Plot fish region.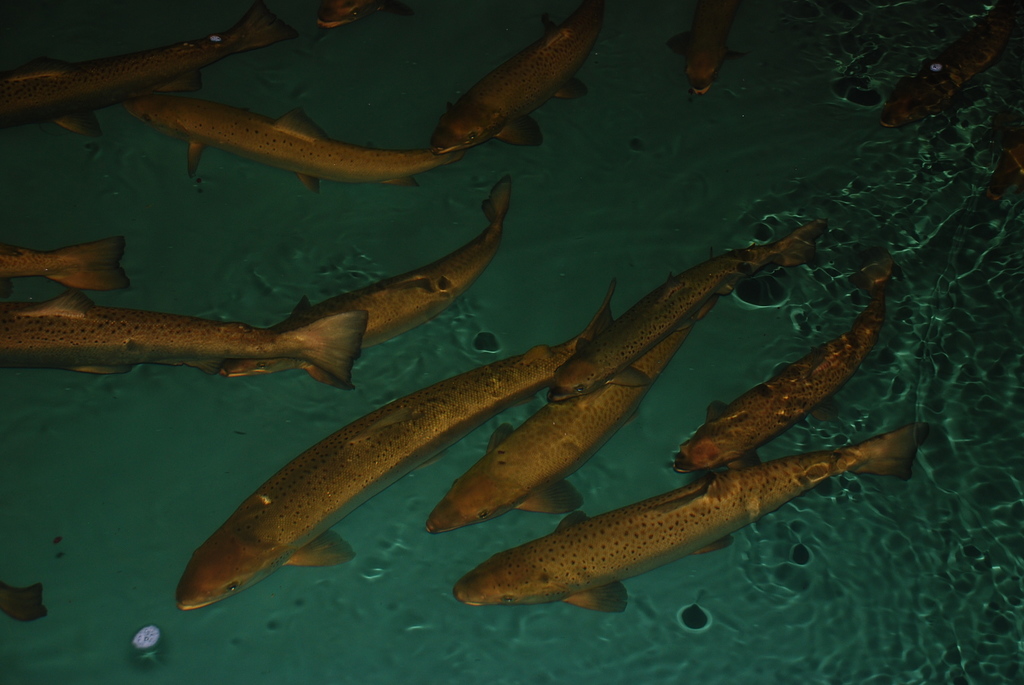
Plotted at BBox(0, 1, 293, 134).
